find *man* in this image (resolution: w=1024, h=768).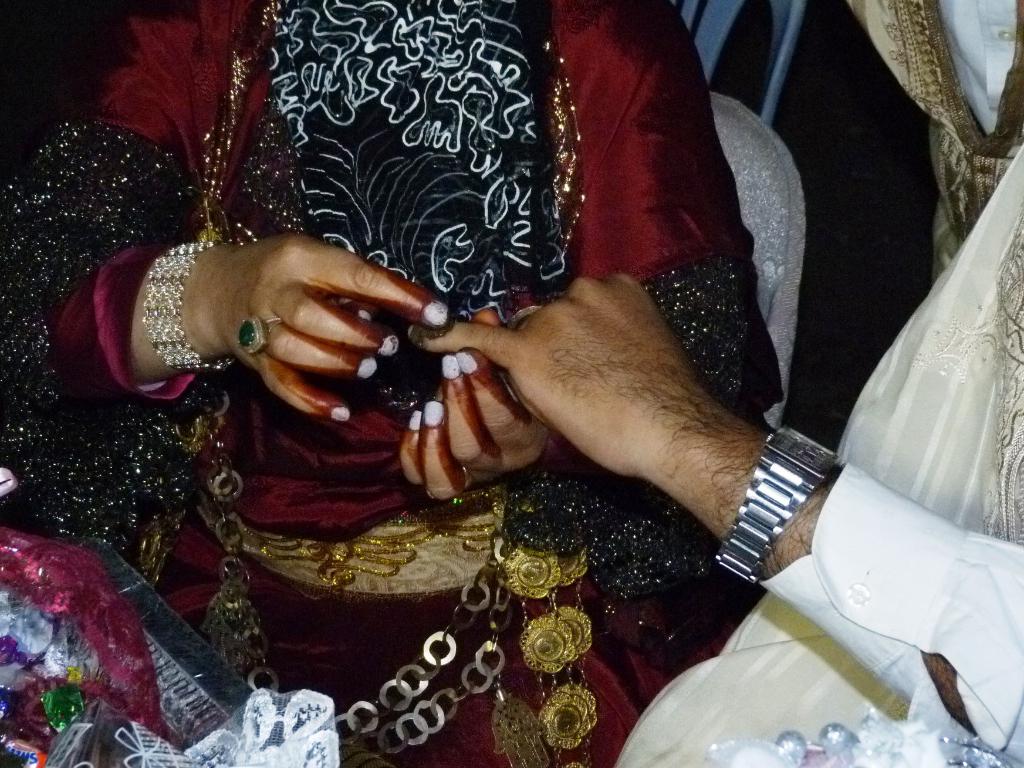
region(403, 145, 1023, 767).
